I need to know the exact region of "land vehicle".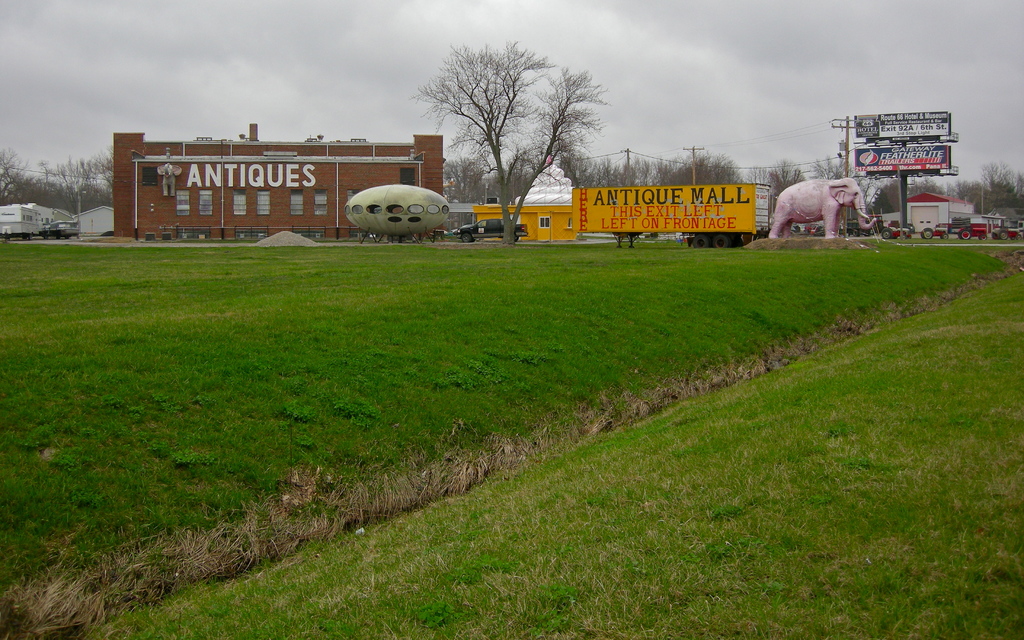
Region: 961/226/987/237.
